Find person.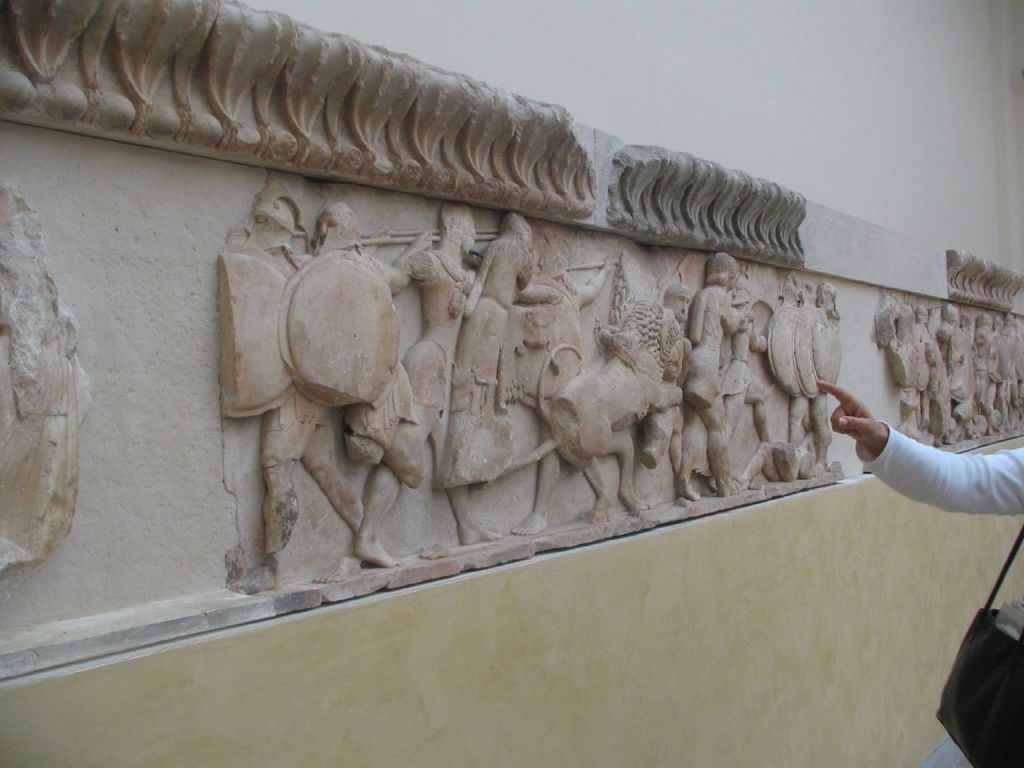
[686, 260, 753, 478].
